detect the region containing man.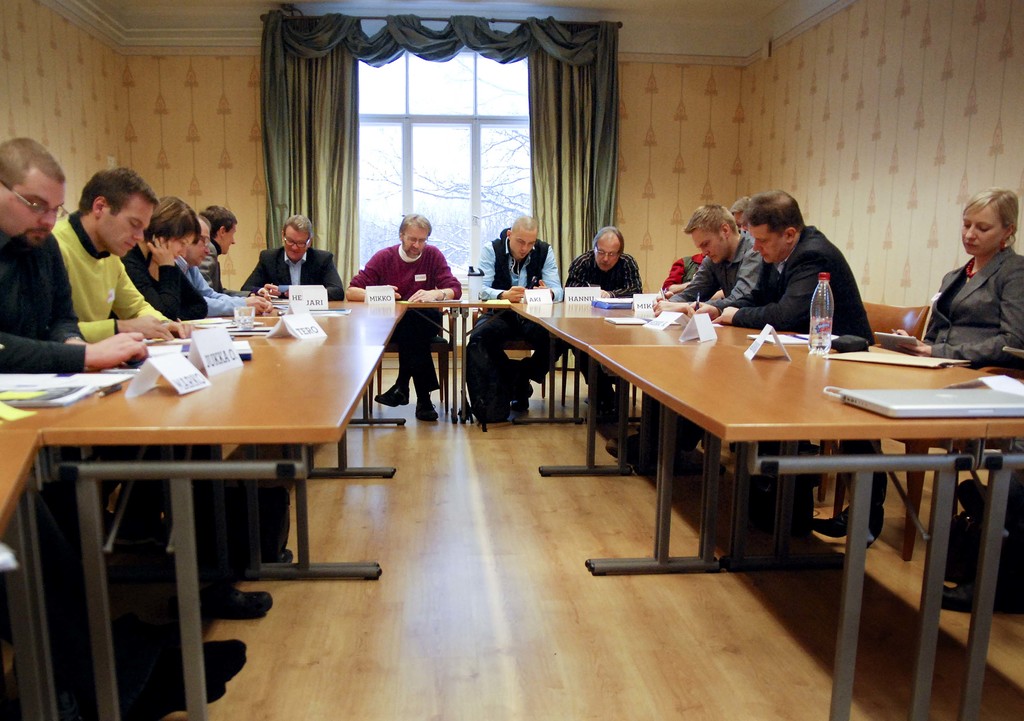
684:188:883:346.
